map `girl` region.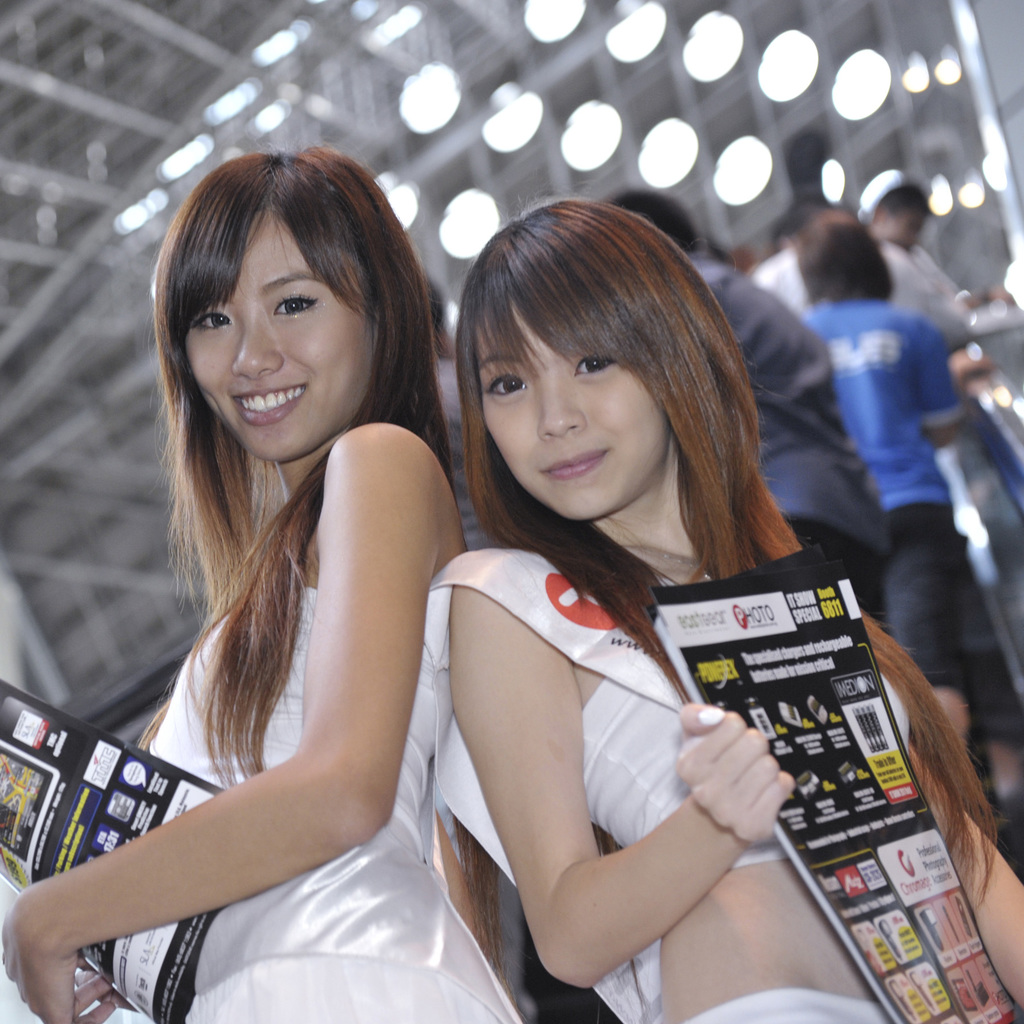
Mapped to x1=0 y1=144 x2=522 y2=1023.
